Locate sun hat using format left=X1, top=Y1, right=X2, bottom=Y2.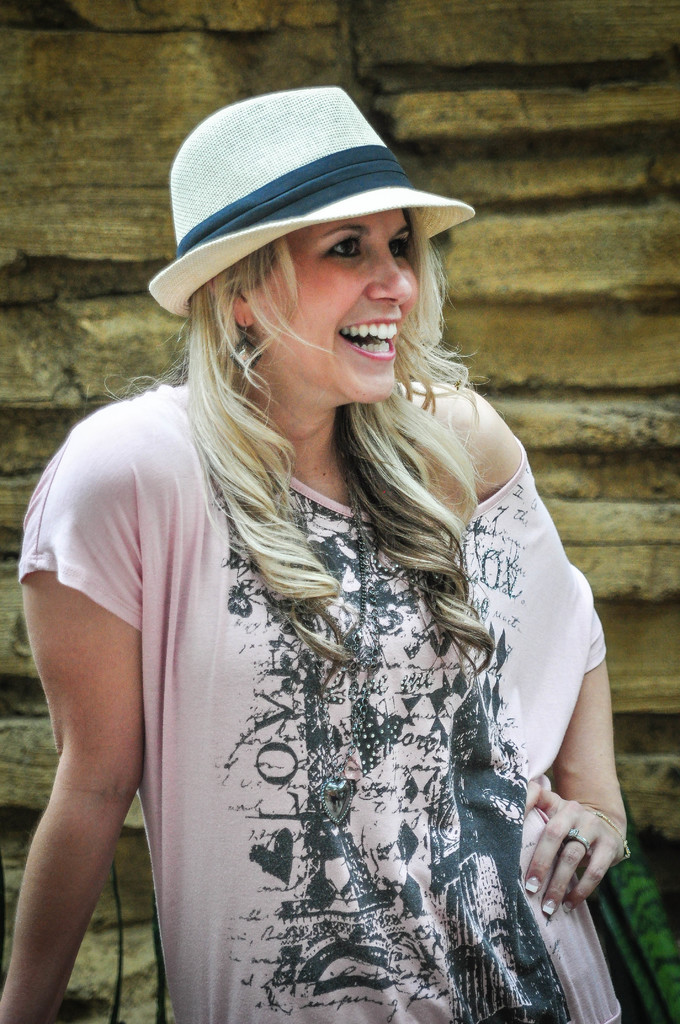
left=139, top=84, right=478, bottom=319.
